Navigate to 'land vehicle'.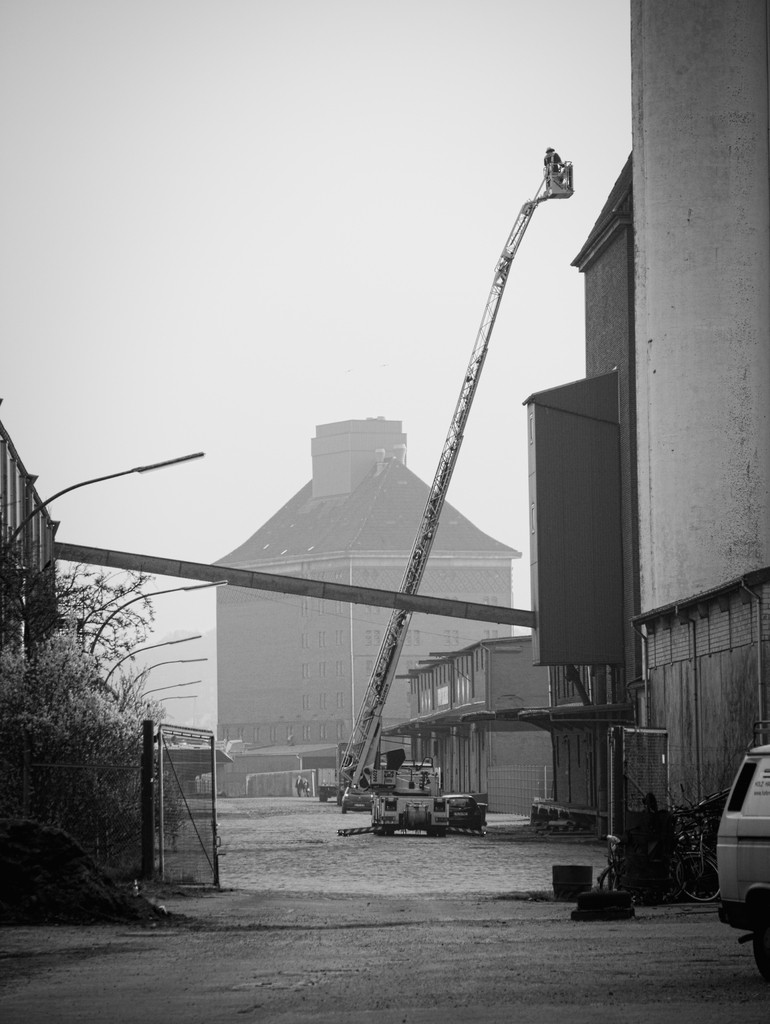
Navigation target: {"left": 343, "top": 785, "right": 371, "bottom": 812}.
